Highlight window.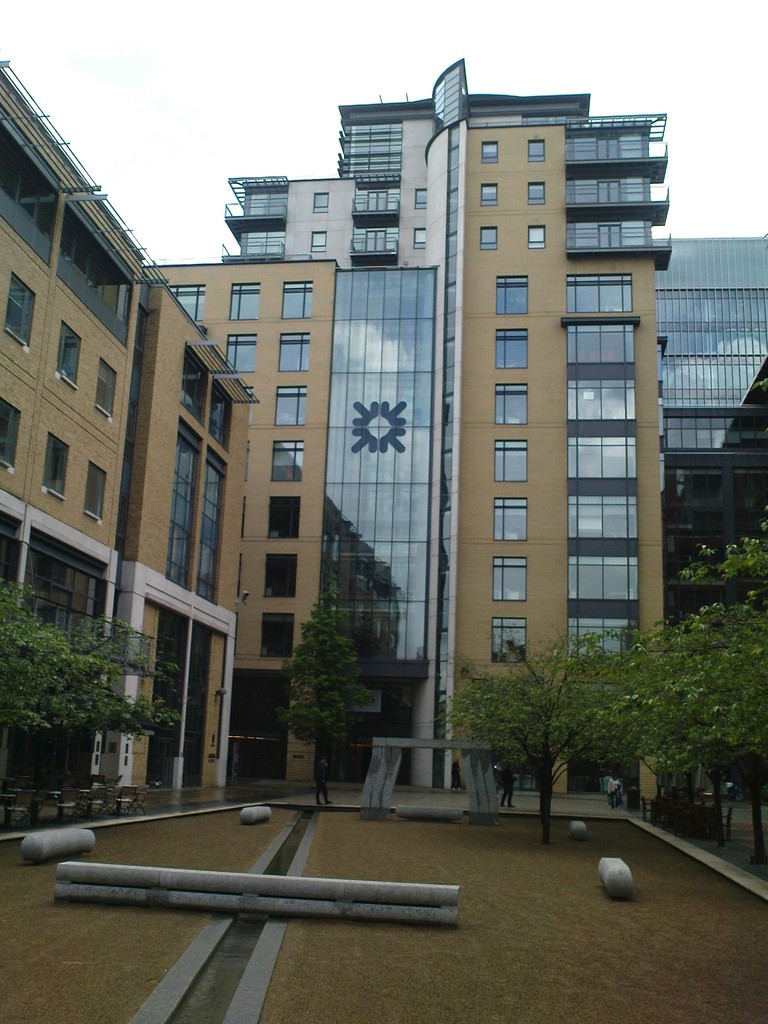
Highlighted region: (x1=529, y1=223, x2=545, y2=250).
